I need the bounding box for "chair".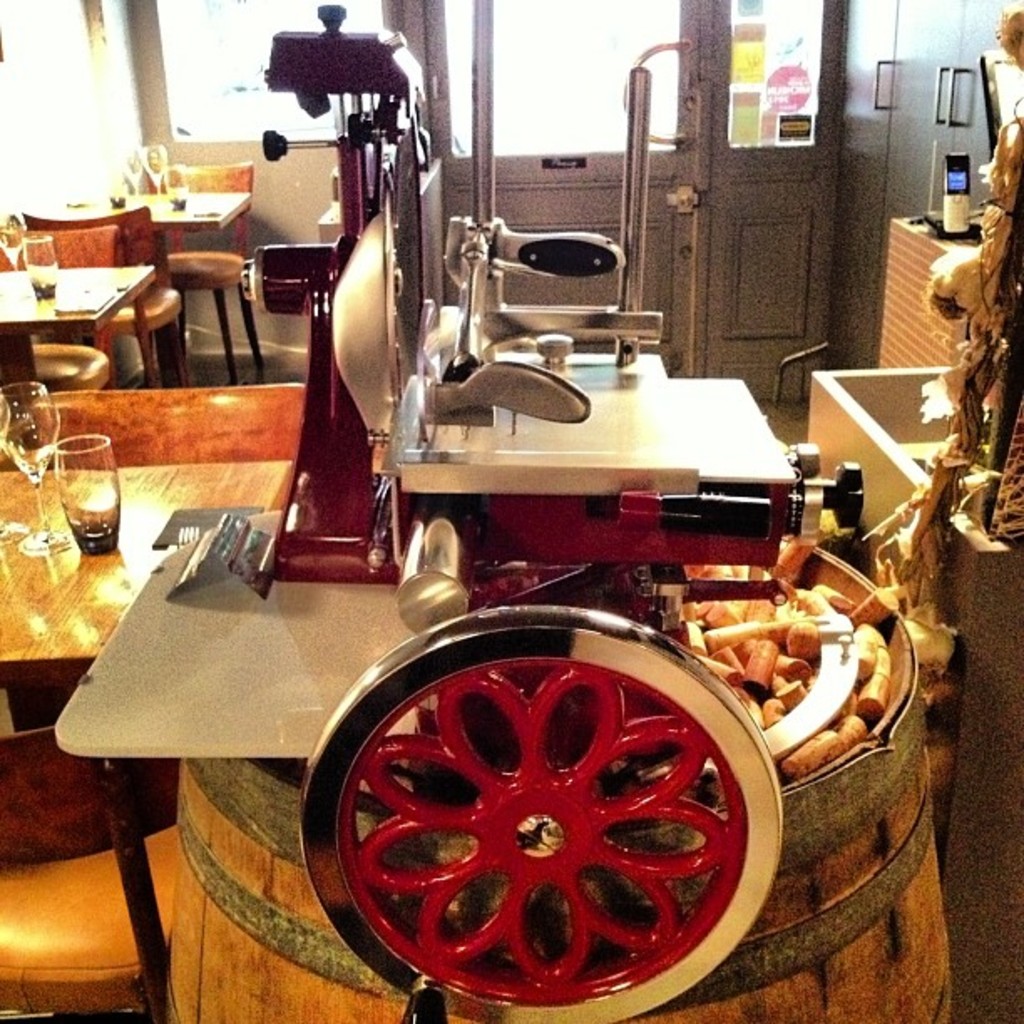
Here it is: x1=127, y1=161, x2=259, y2=378.
